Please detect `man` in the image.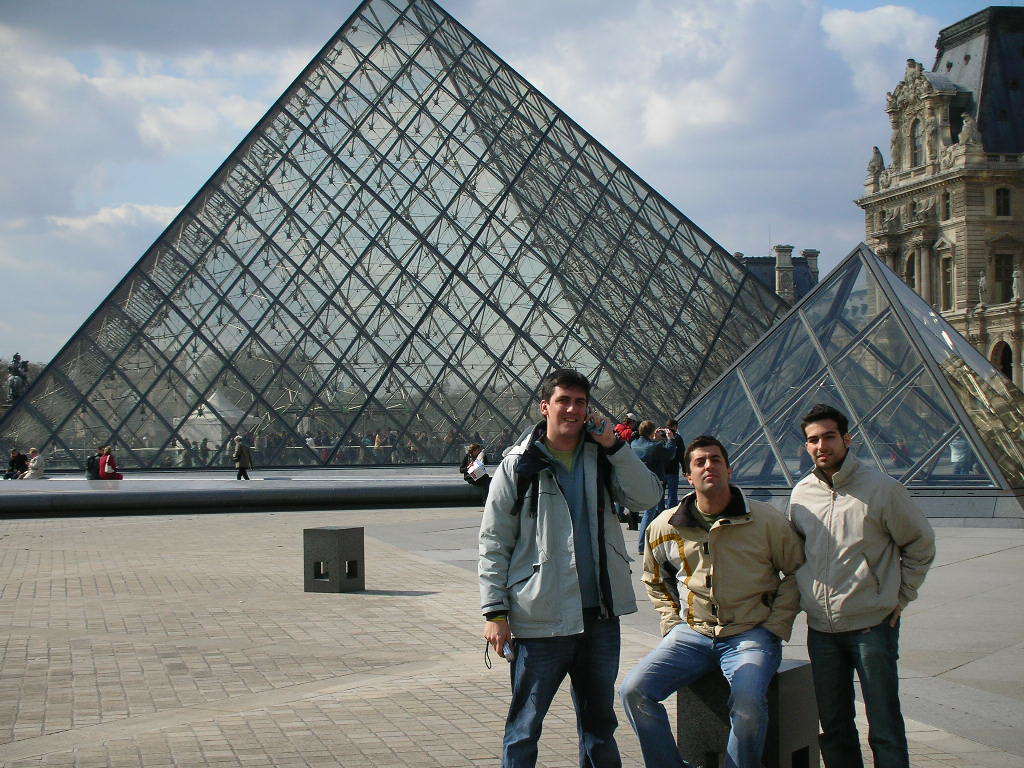
x1=653 y1=421 x2=685 y2=518.
